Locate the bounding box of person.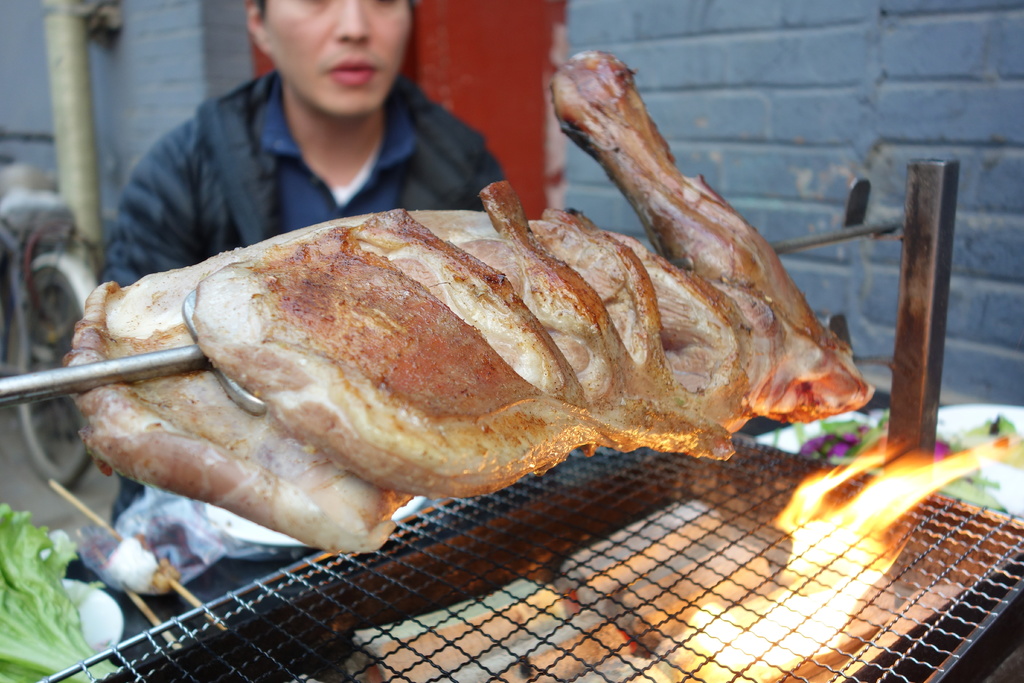
Bounding box: 104 0 524 627.
